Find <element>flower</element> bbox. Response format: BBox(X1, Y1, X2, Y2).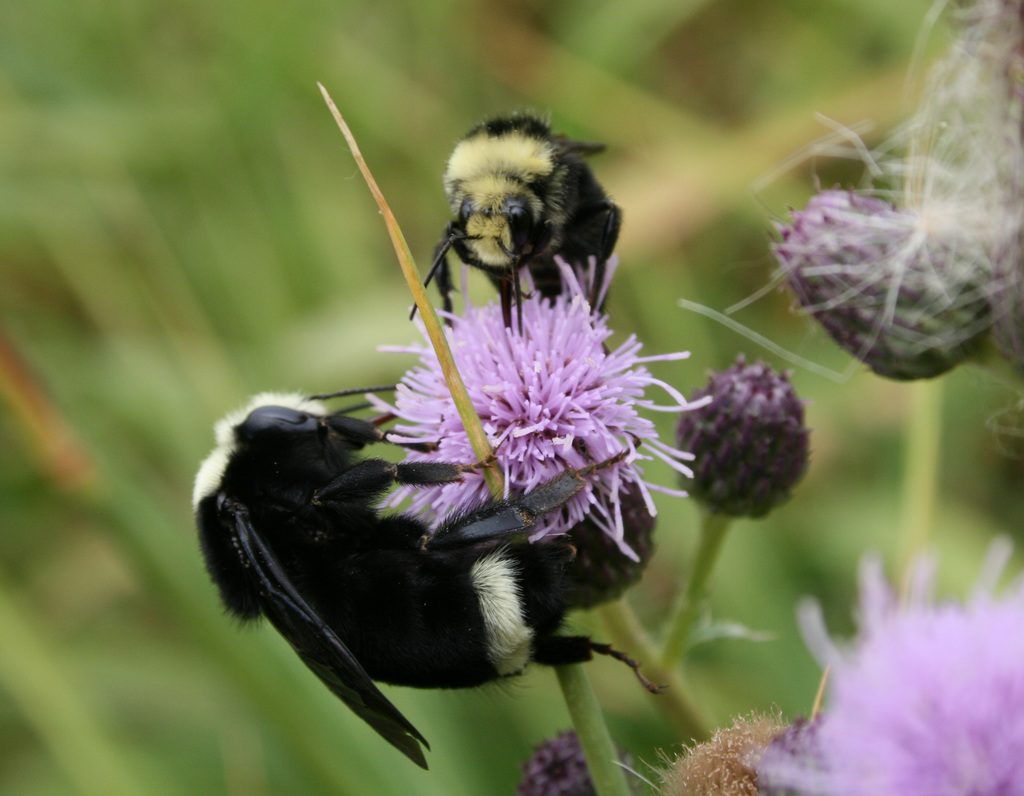
BBox(664, 341, 826, 525).
